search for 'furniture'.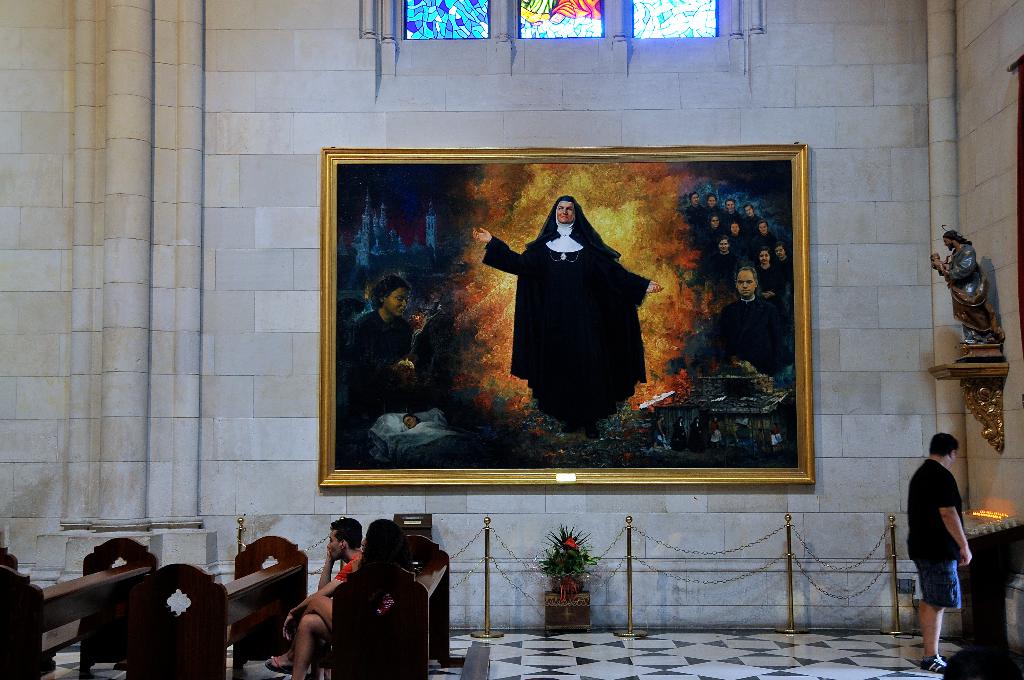
Found at bbox=(333, 534, 464, 679).
